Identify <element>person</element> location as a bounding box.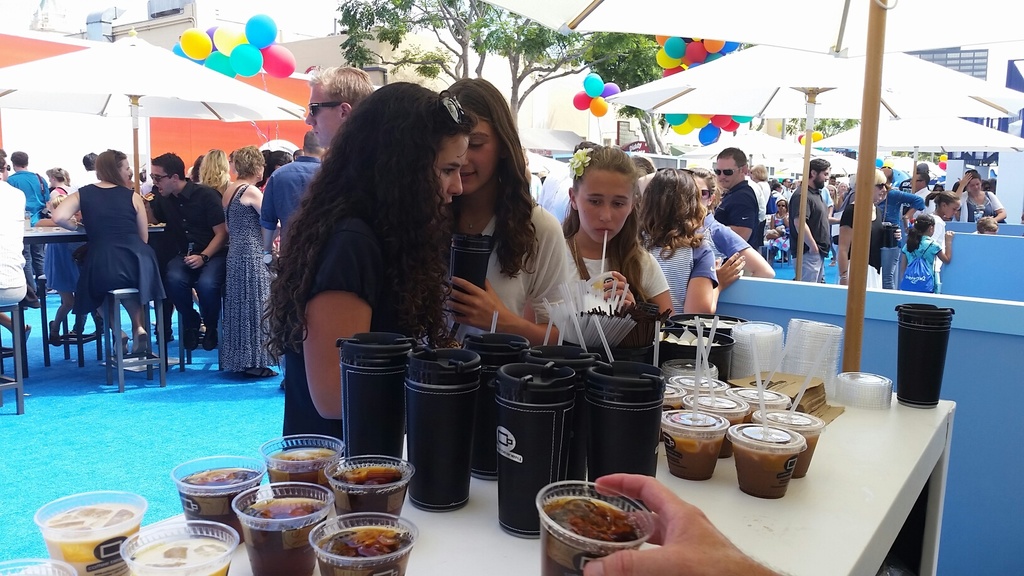
[974,213,1003,233].
